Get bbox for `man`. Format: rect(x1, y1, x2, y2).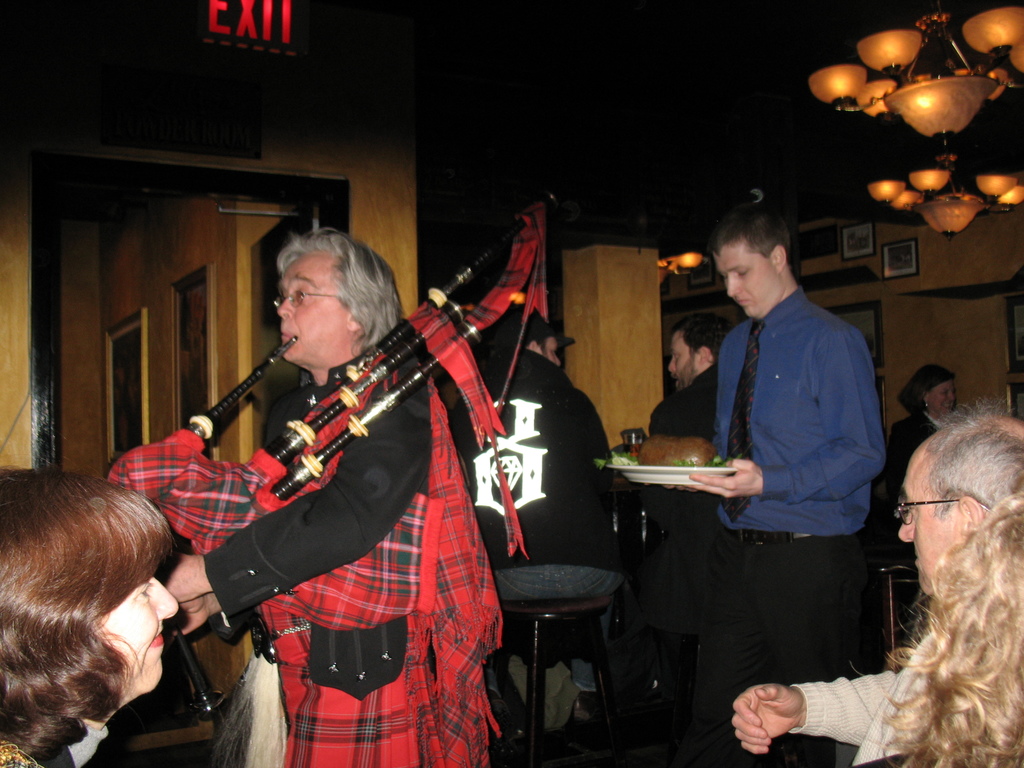
rect(485, 308, 609, 729).
